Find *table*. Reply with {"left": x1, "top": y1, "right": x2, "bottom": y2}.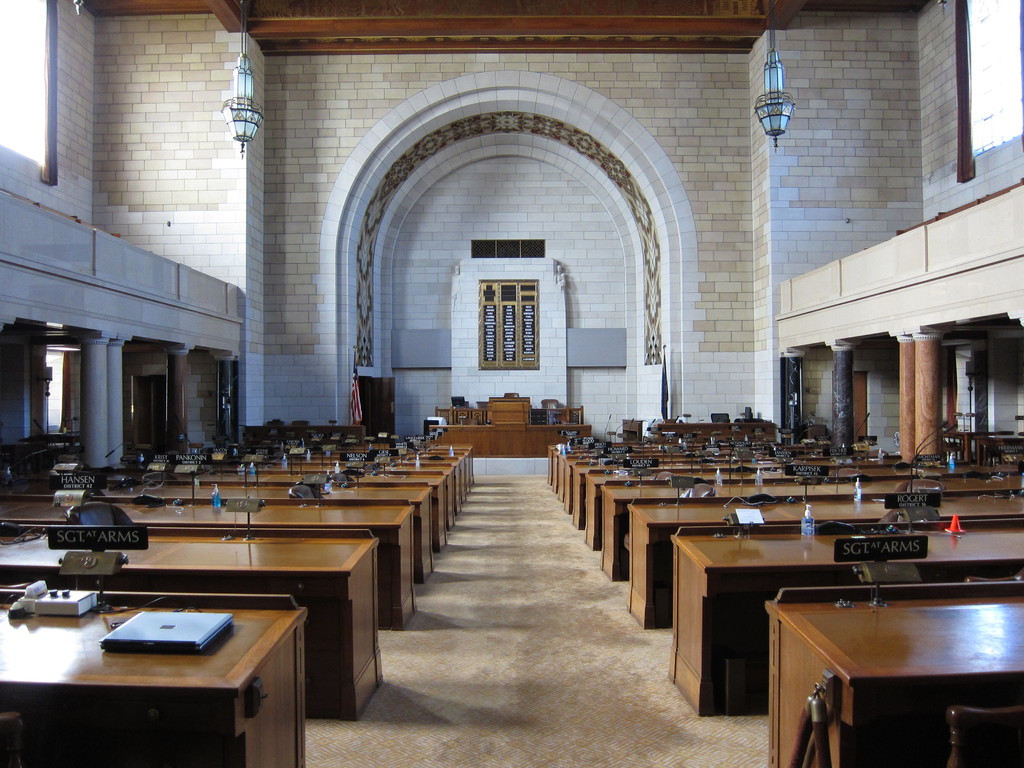
{"left": 569, "top": 455, "right": 911, "bottom": 531}.
